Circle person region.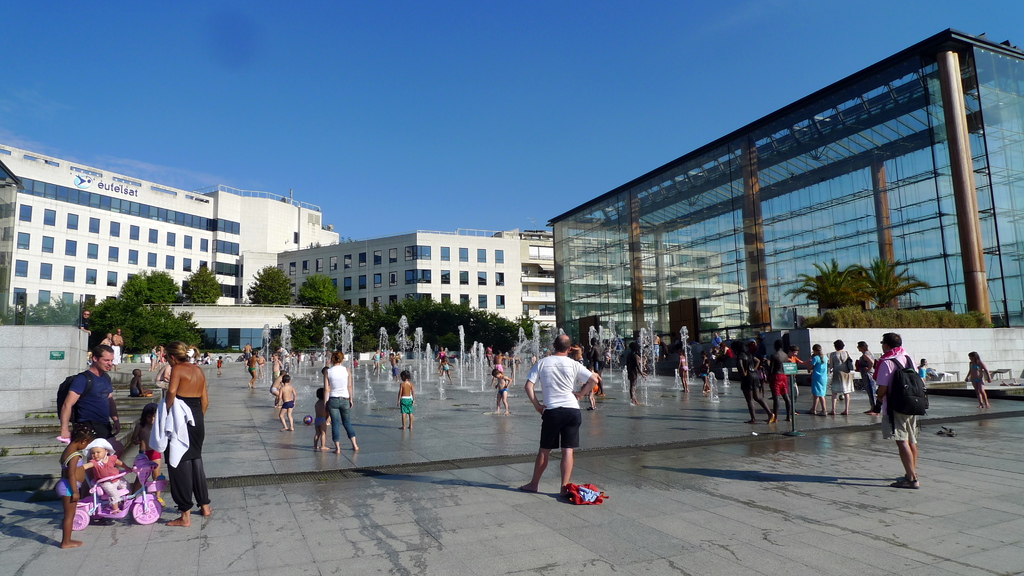
Region: [648,331,662,362].
